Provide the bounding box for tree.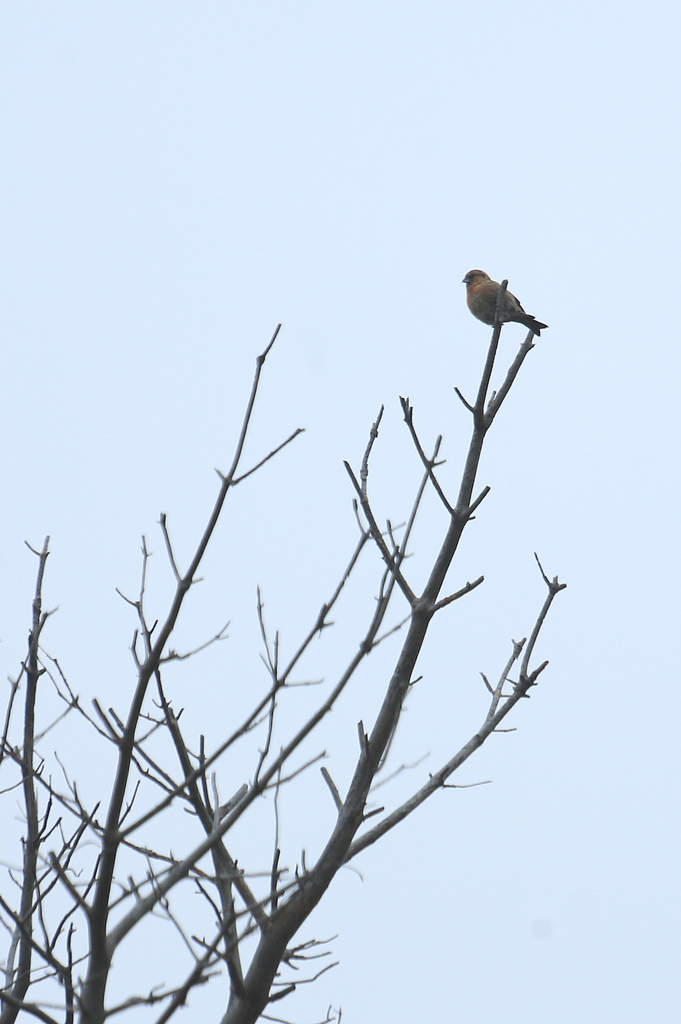
BBox(31, 180, 613, 1023).
